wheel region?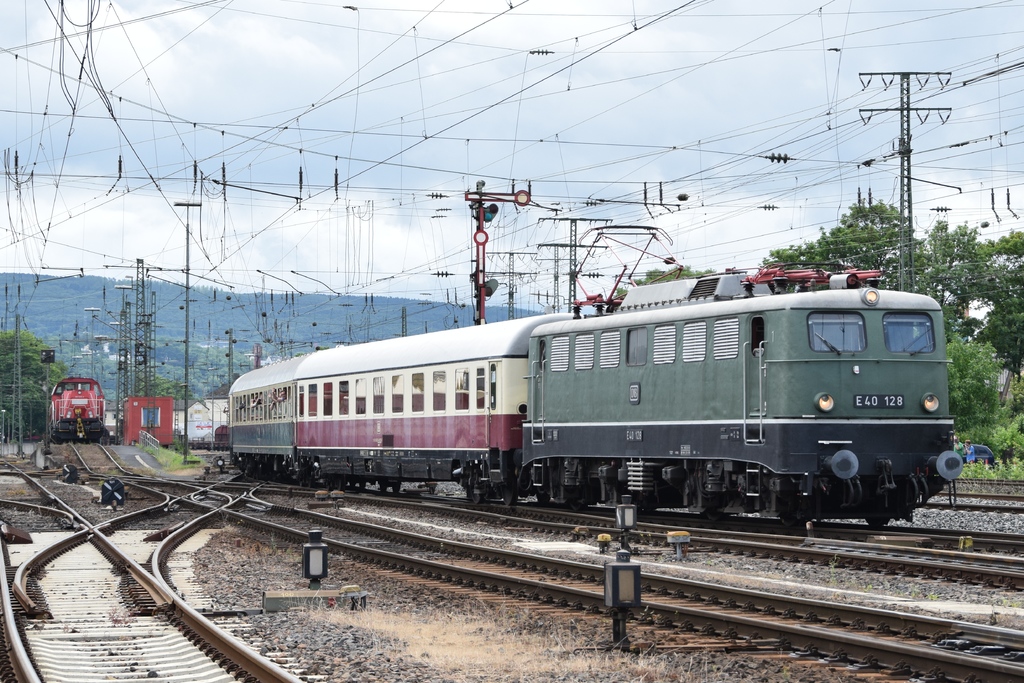
pyautogui.locateOnScreen(504, 488, 516, 506)
